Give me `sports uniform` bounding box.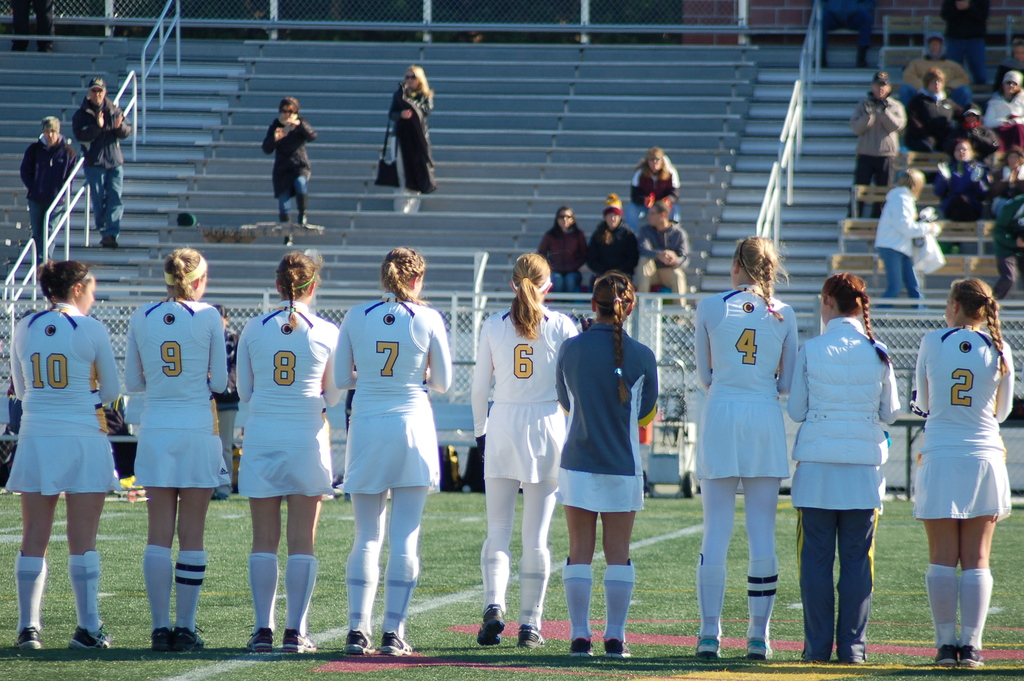
791/320/901/669.
